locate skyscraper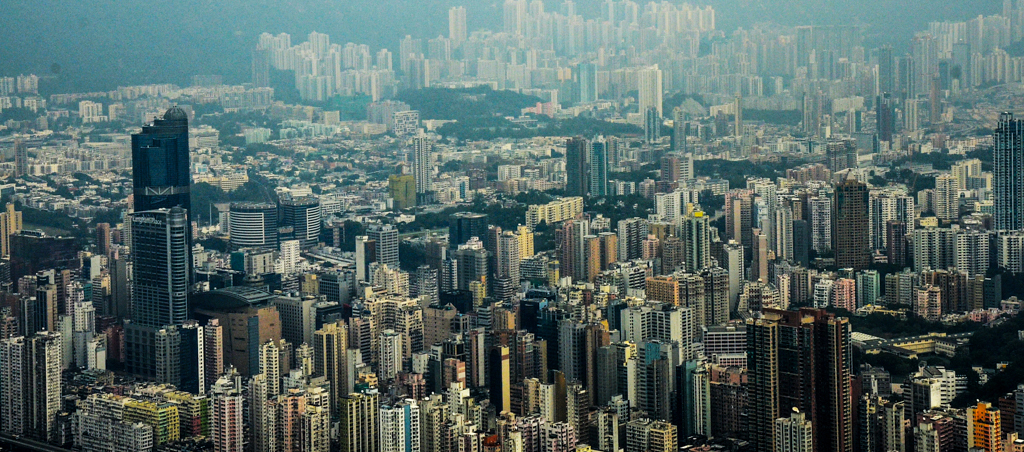
bbox=[571, 138, 609, 194]
